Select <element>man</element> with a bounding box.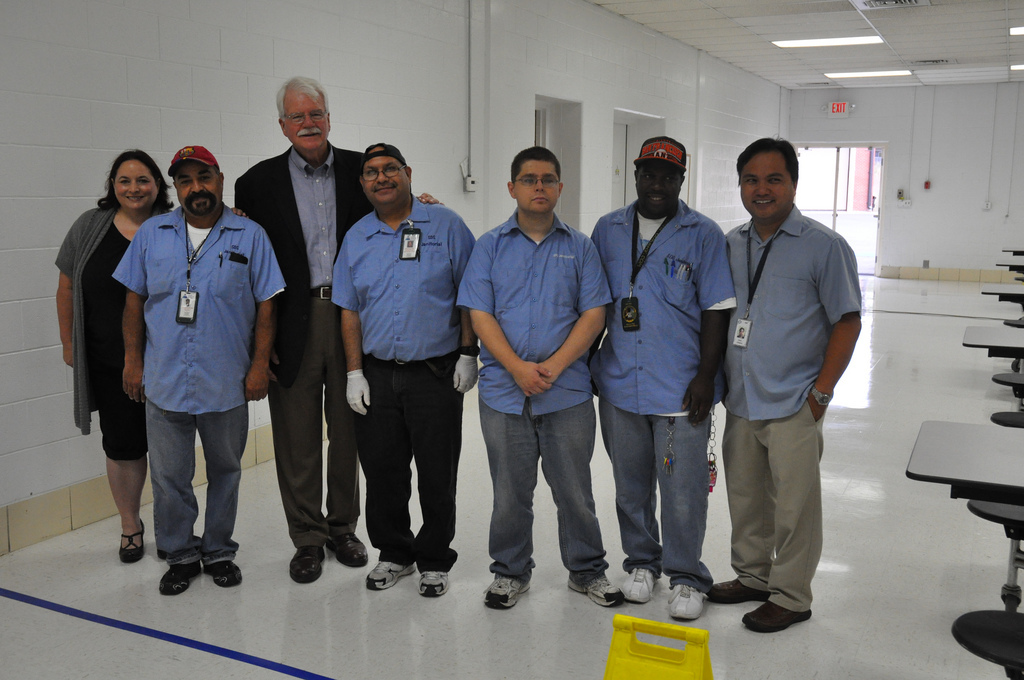
{"x1": 454, "y1": 145, "x2": 627, "y2": 612}.
